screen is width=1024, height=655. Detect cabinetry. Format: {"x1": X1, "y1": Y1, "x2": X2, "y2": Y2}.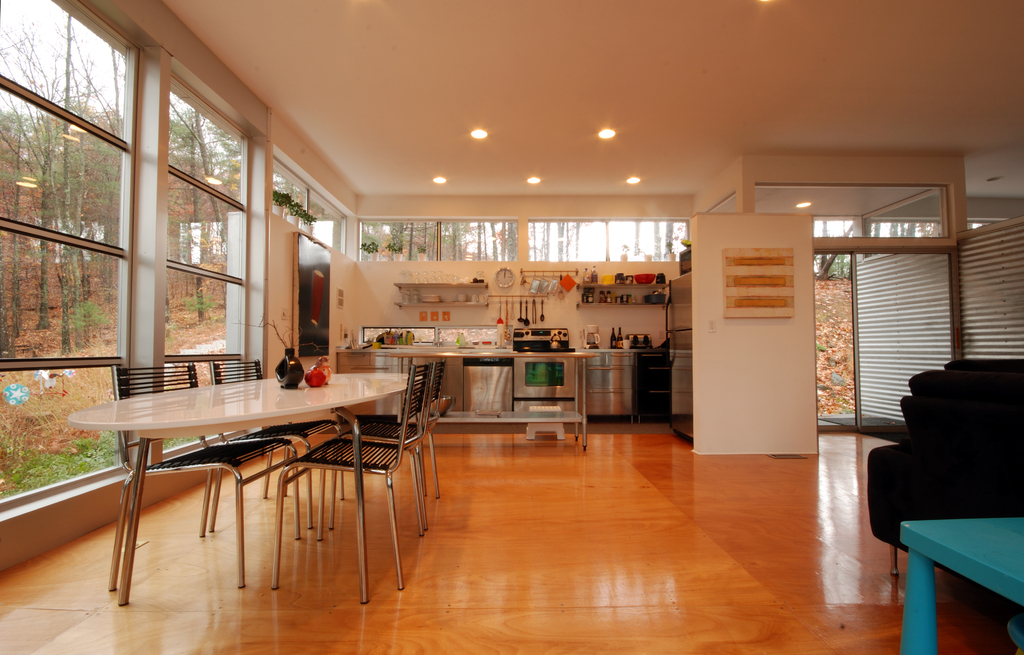
{"x1": 634, "y1": 347, "x2": 670, "y2": 410}.
